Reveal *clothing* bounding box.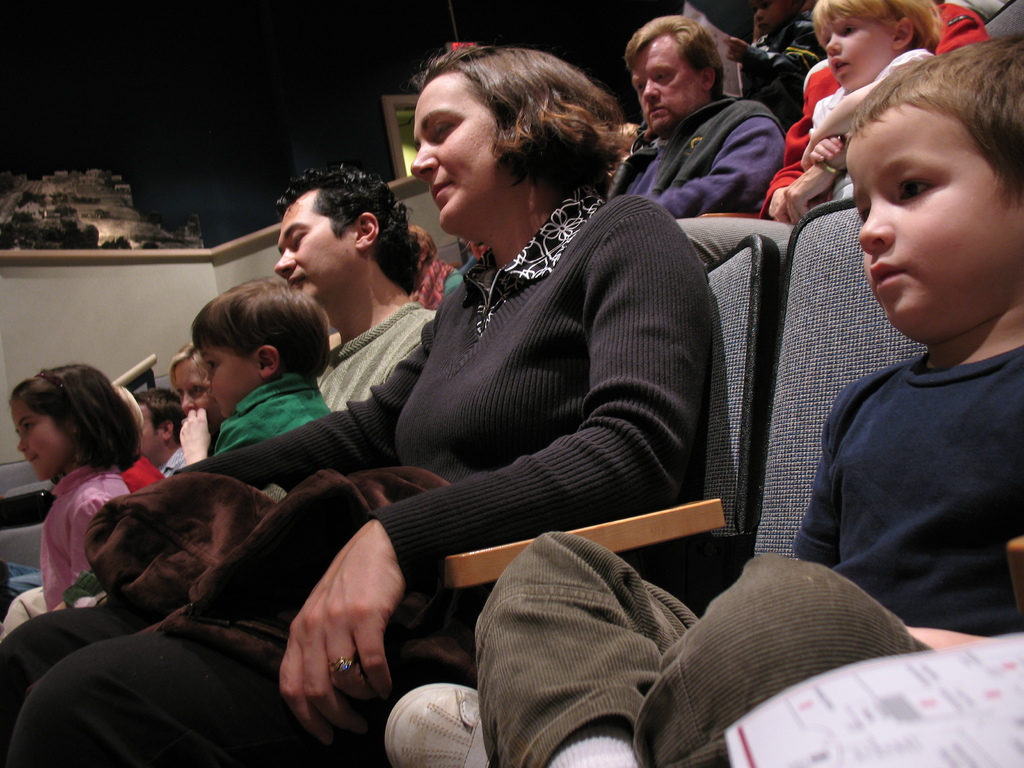
Revealed: 159/441/191/483.
